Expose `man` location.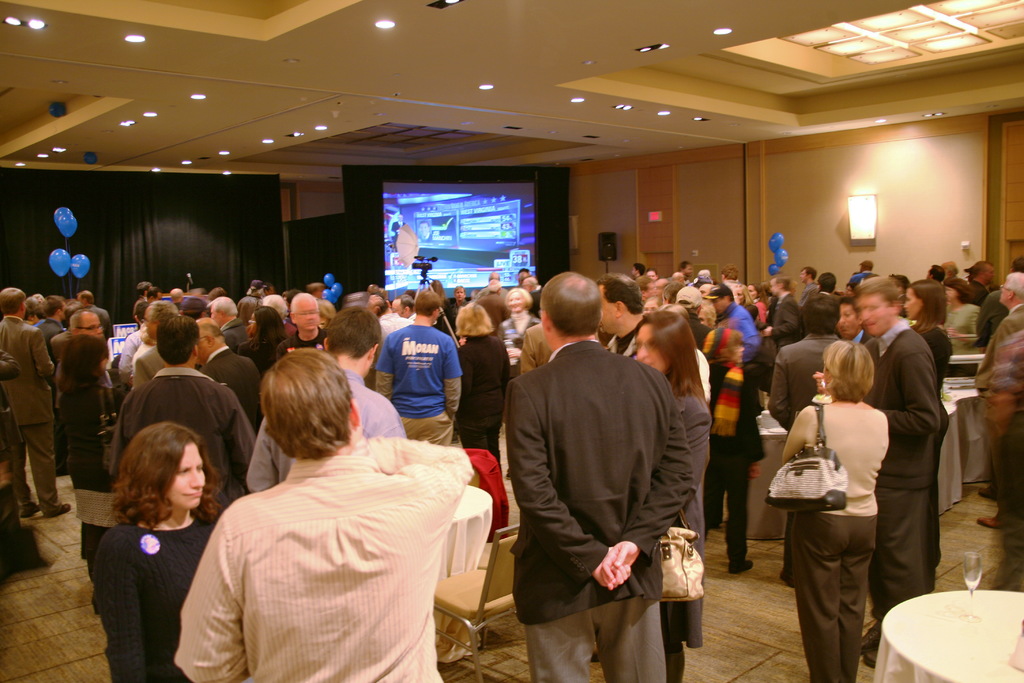
Exposed at <box>60,337,111,487</box>.
